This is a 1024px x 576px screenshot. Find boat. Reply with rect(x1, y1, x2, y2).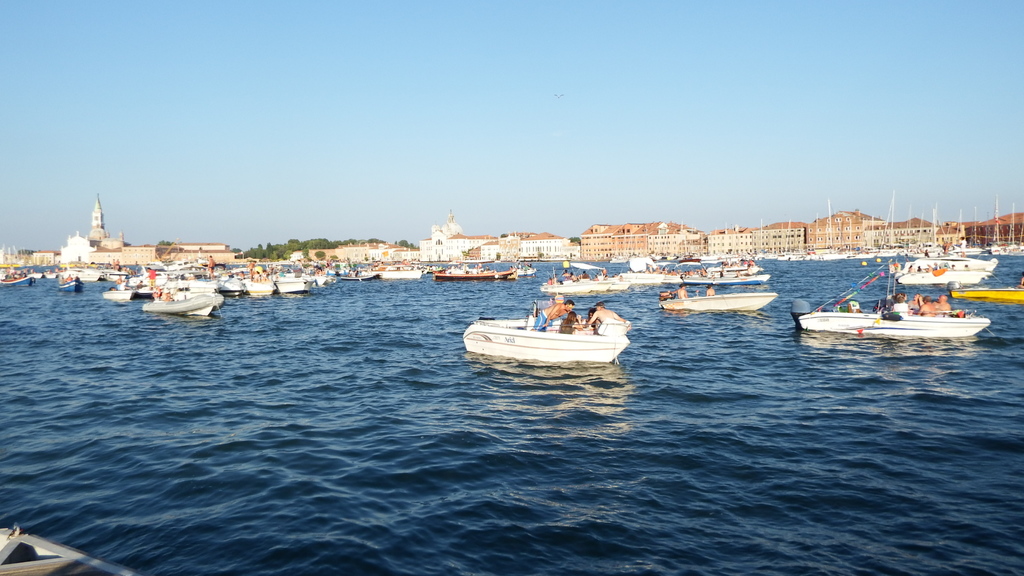
rect(249, 277, 283, 294).
